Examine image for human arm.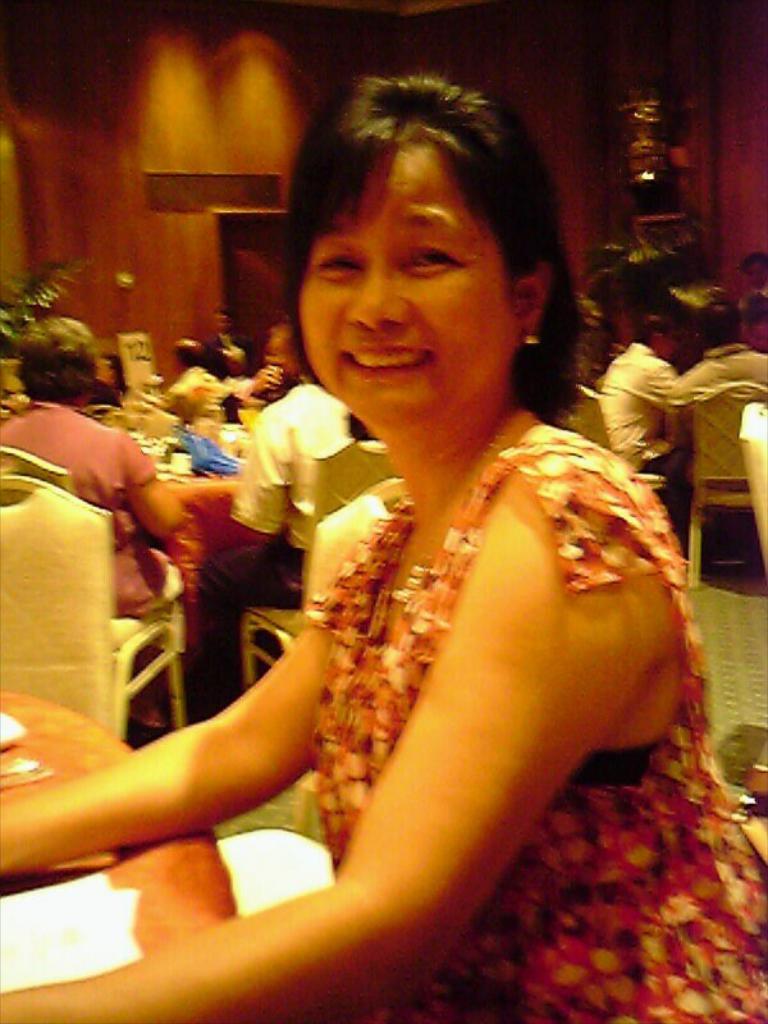
Examination result: [x1=0, y1=447, x2=676, y2=1023].
